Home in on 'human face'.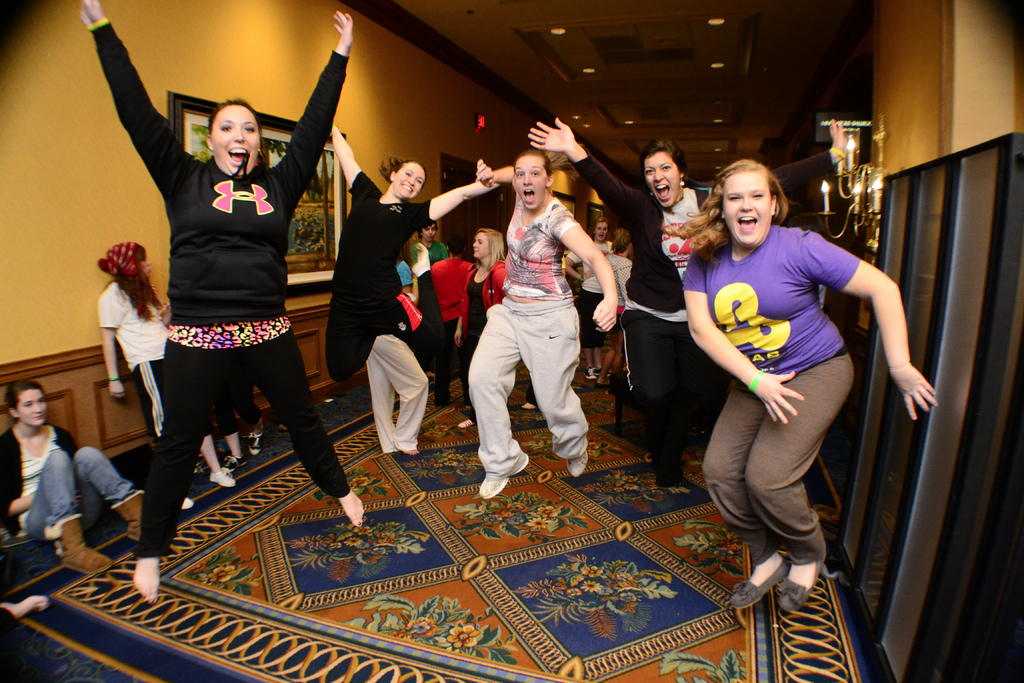
Homed in at (x1=473, y1=231, x2=490, y2=258).
